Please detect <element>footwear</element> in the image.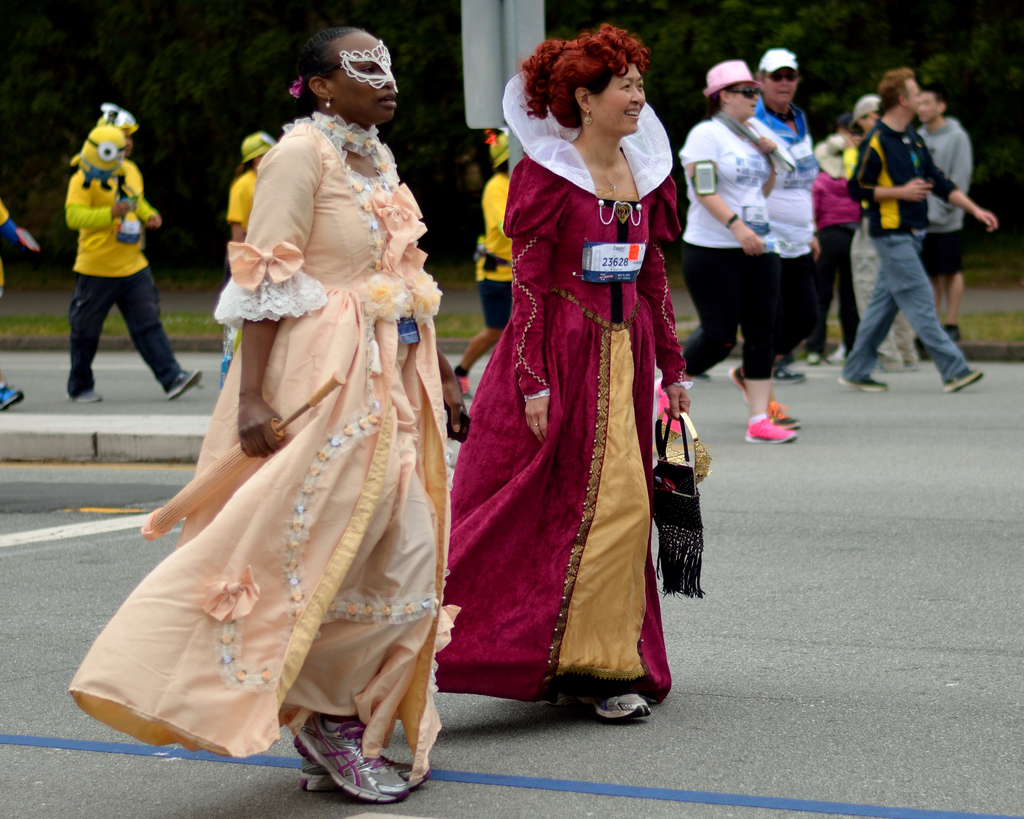
(298, 761, 433, 802).
